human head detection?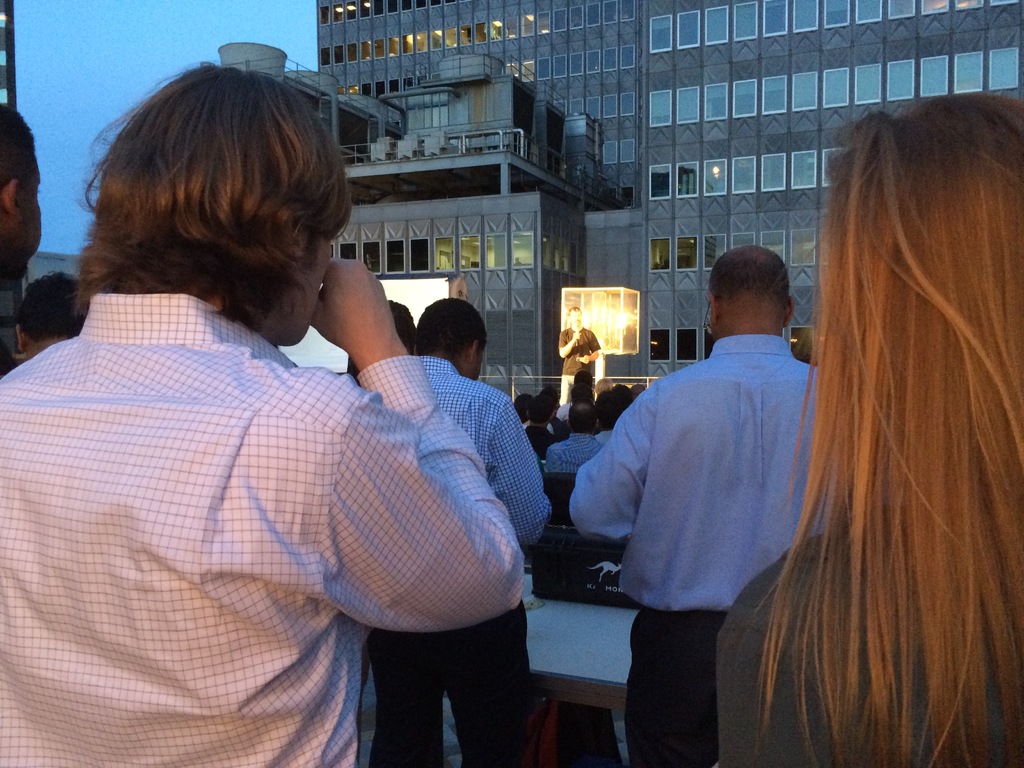
<region>561, 307, 586, 335</region>
